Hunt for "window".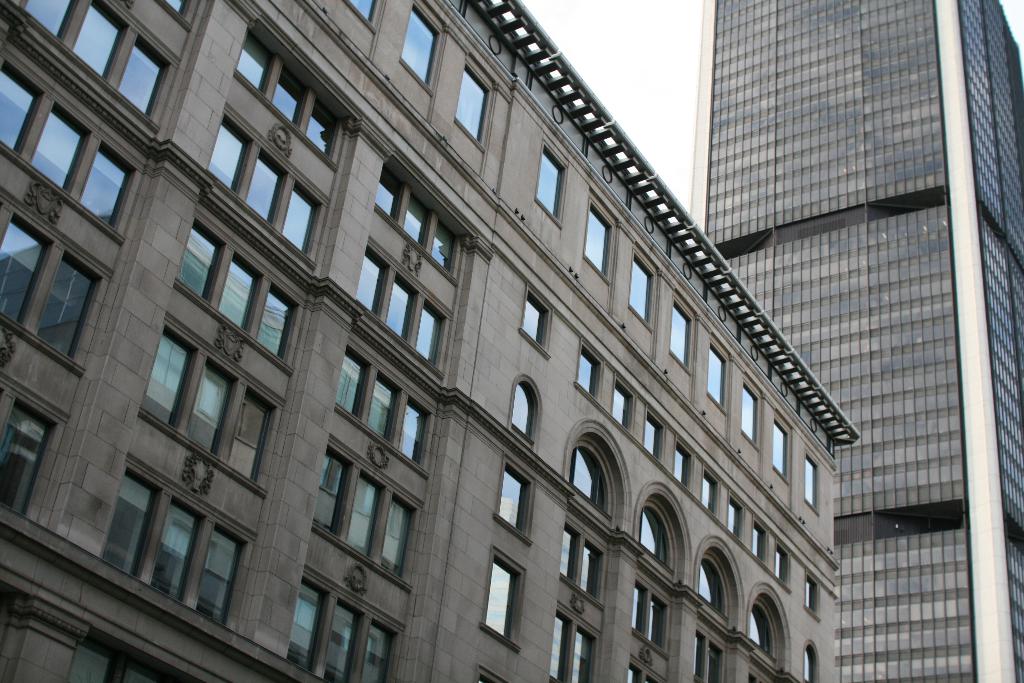
Hunted down at {"x1": 0, "y1": 188, "x2": 115, "y2": 378}.
